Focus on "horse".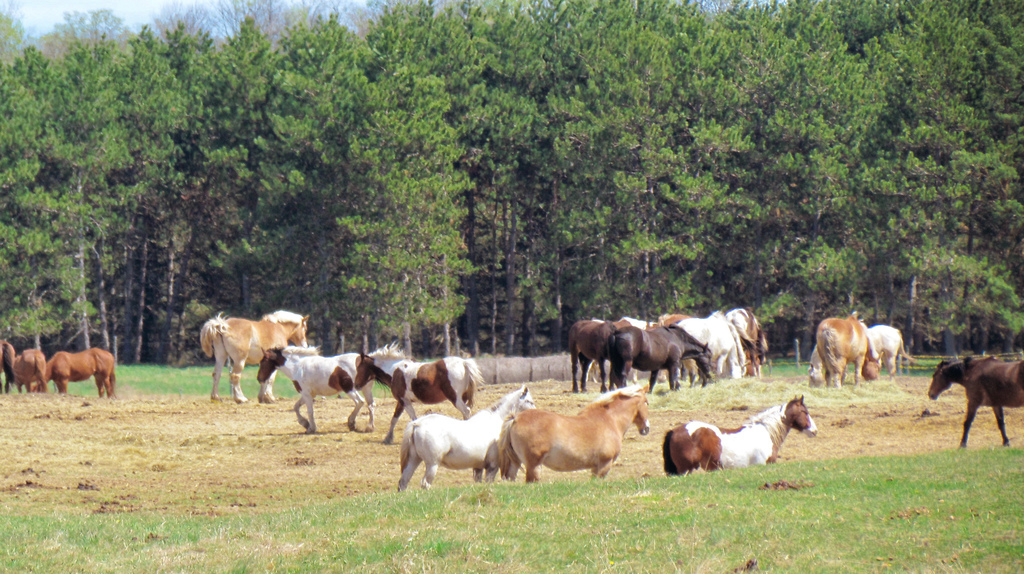
Focused at <box>812,313,883,387</box>.
